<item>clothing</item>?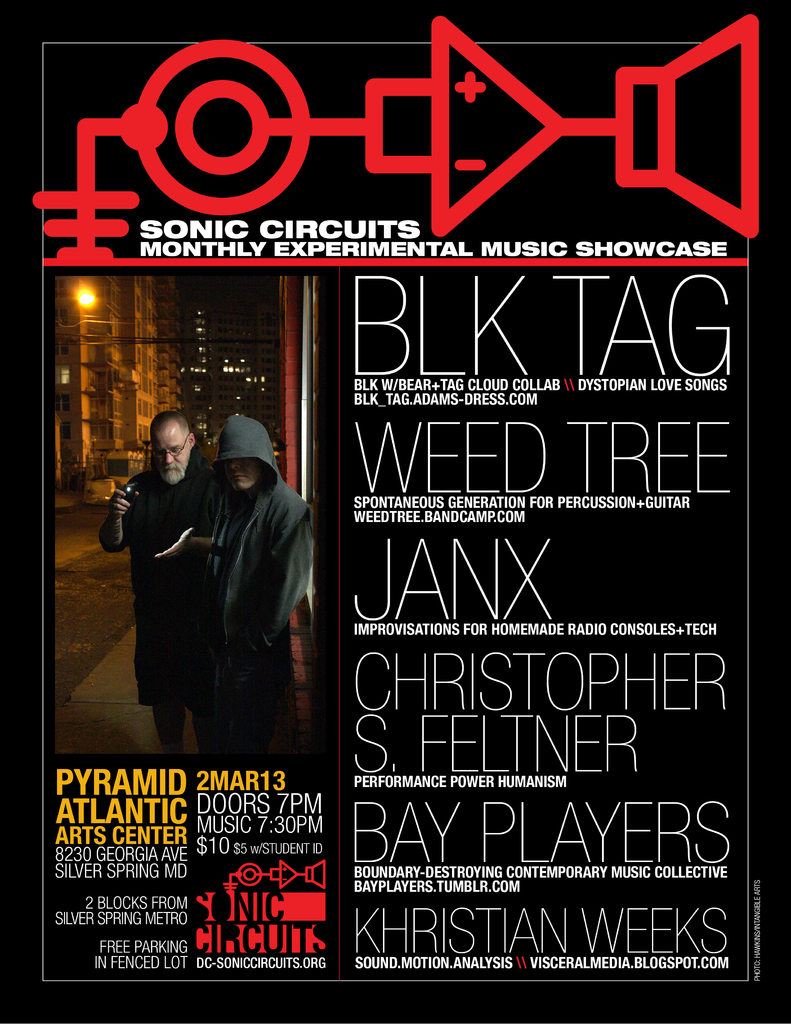
170 417 308 740
